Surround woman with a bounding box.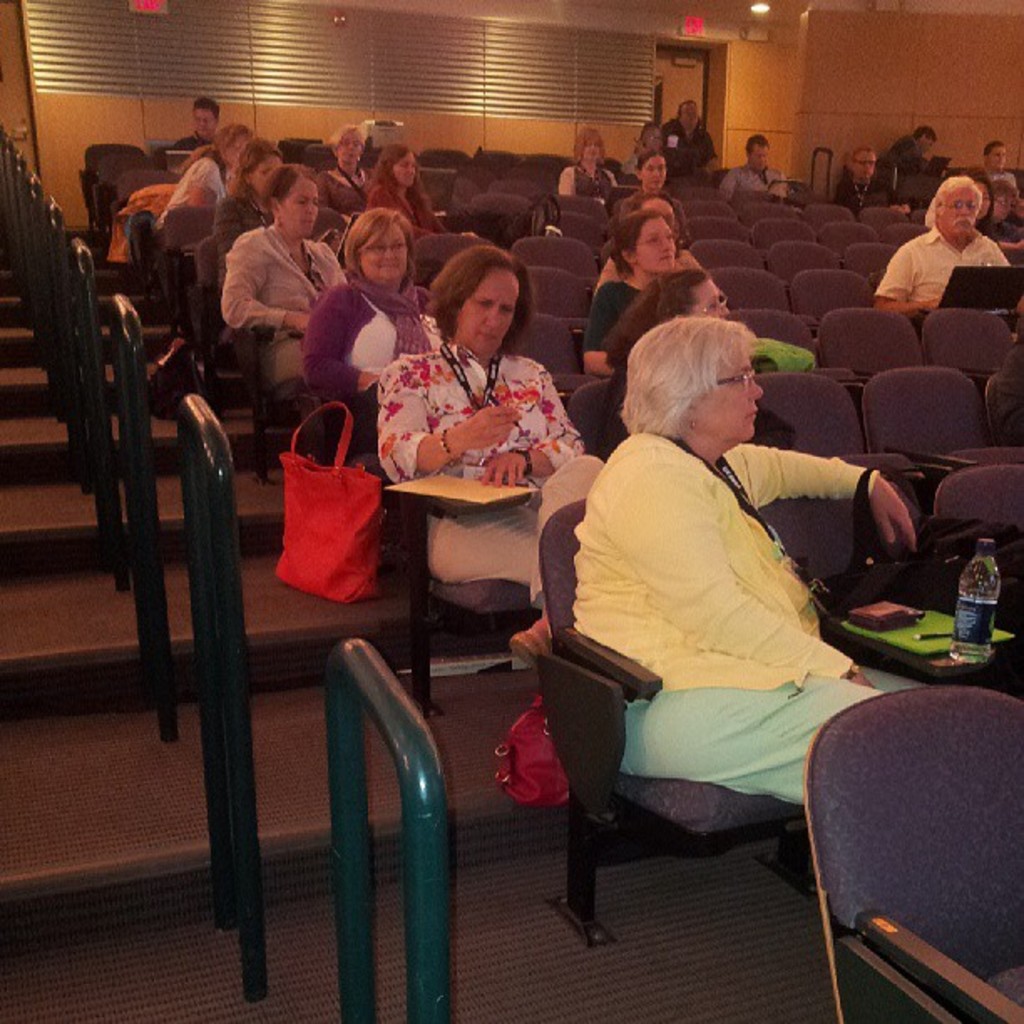
[574, 202, 689, 376].
